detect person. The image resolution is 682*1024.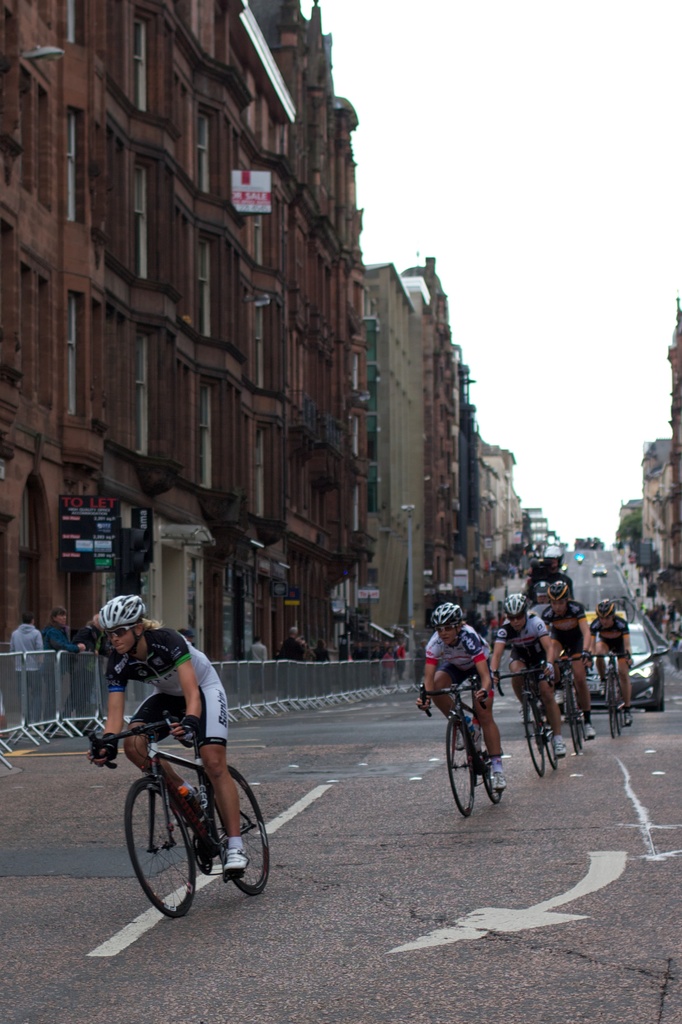
left=88, top=596, right=252, bottom=874.
